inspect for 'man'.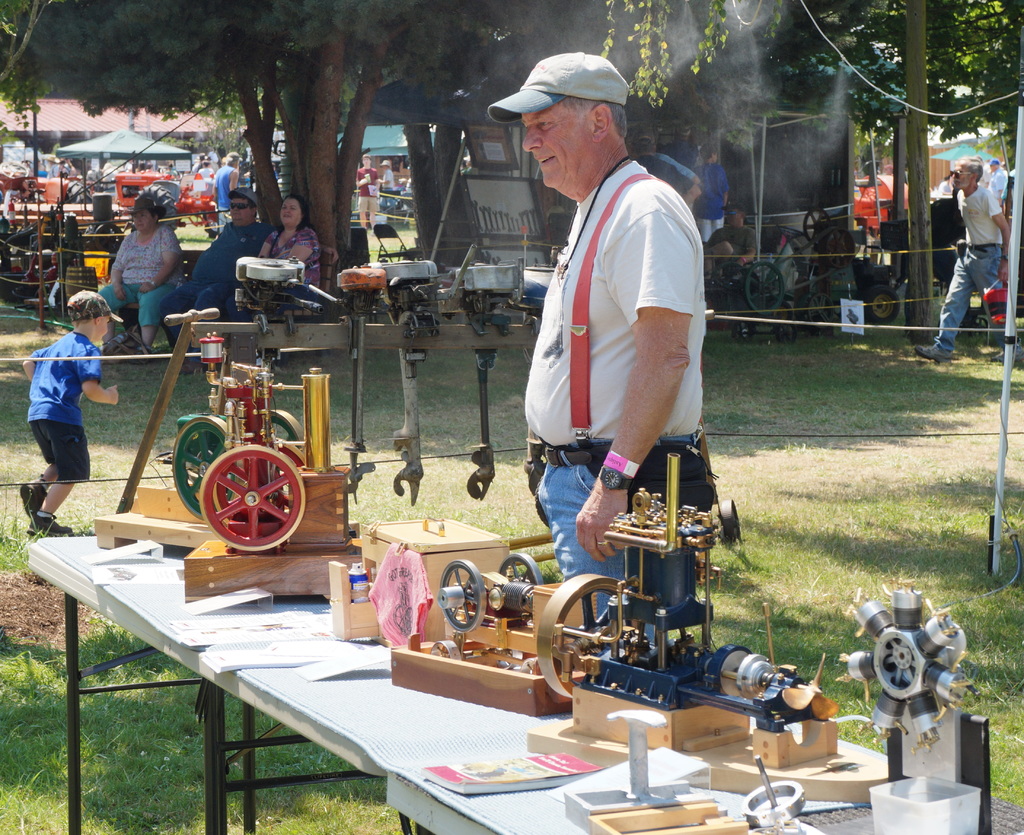
Inspection: left=158, top=184, right=275, bottom=363.
